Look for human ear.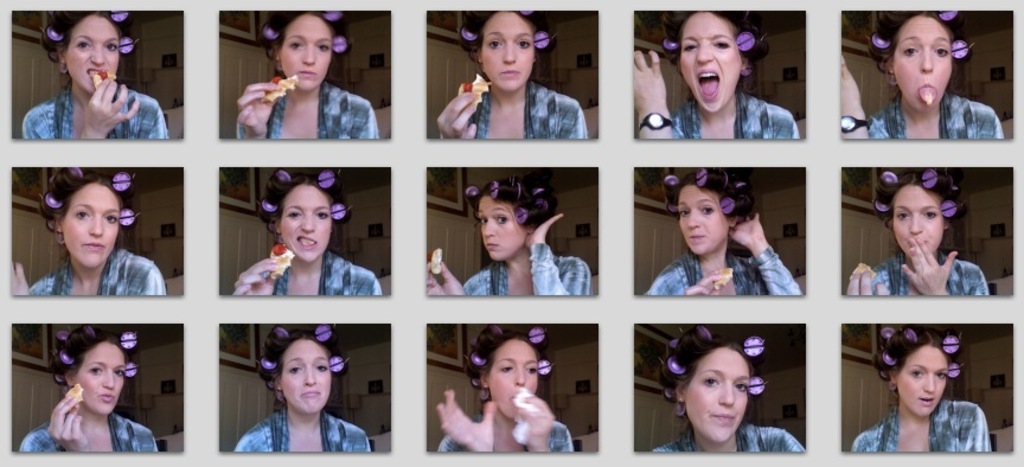
Found: region(524, 220, 537, 236).
